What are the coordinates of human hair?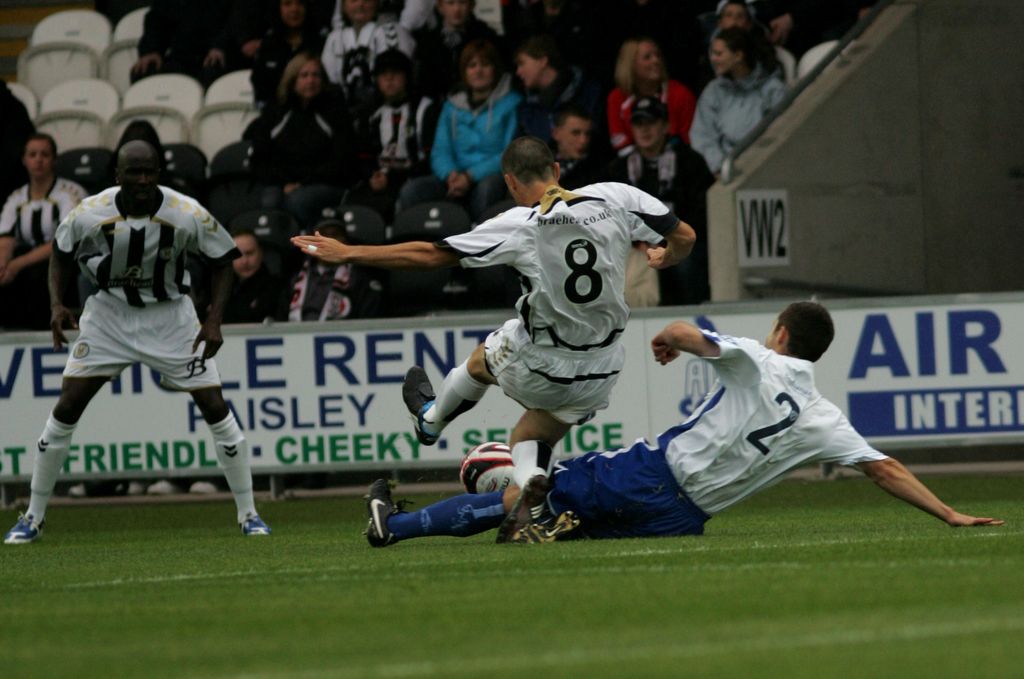
l=433, t=0, r=477, b=33.
